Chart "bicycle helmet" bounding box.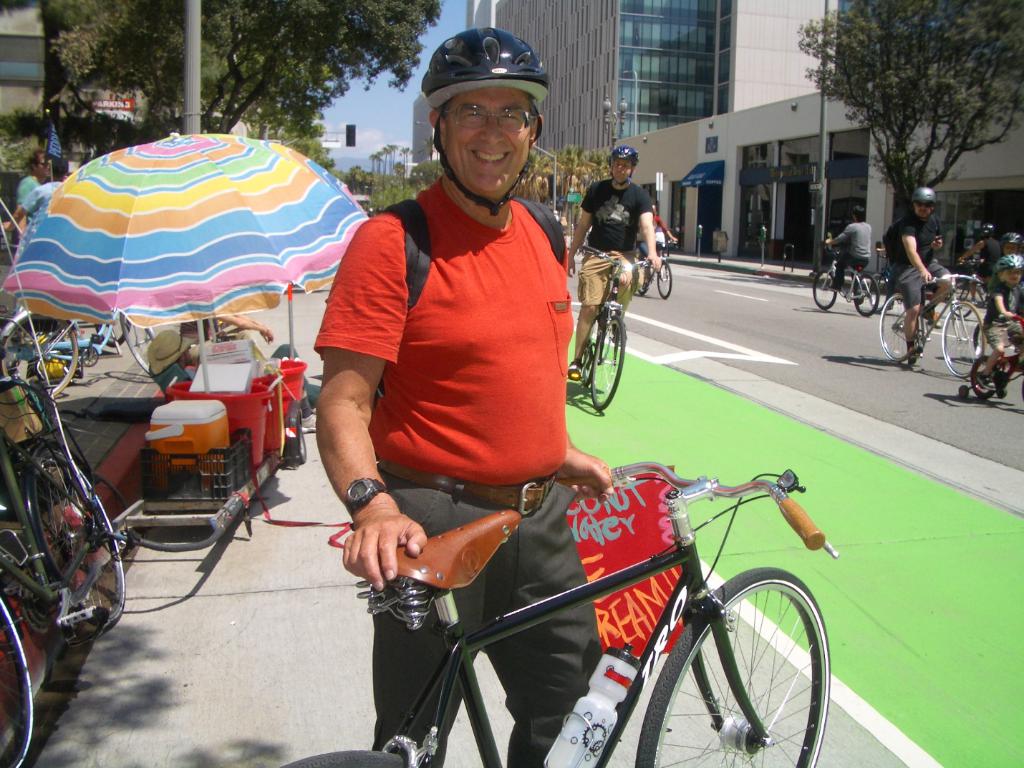
Charted: {"left": 609, "top": 145, "right": 640, "bottom": 193}.
